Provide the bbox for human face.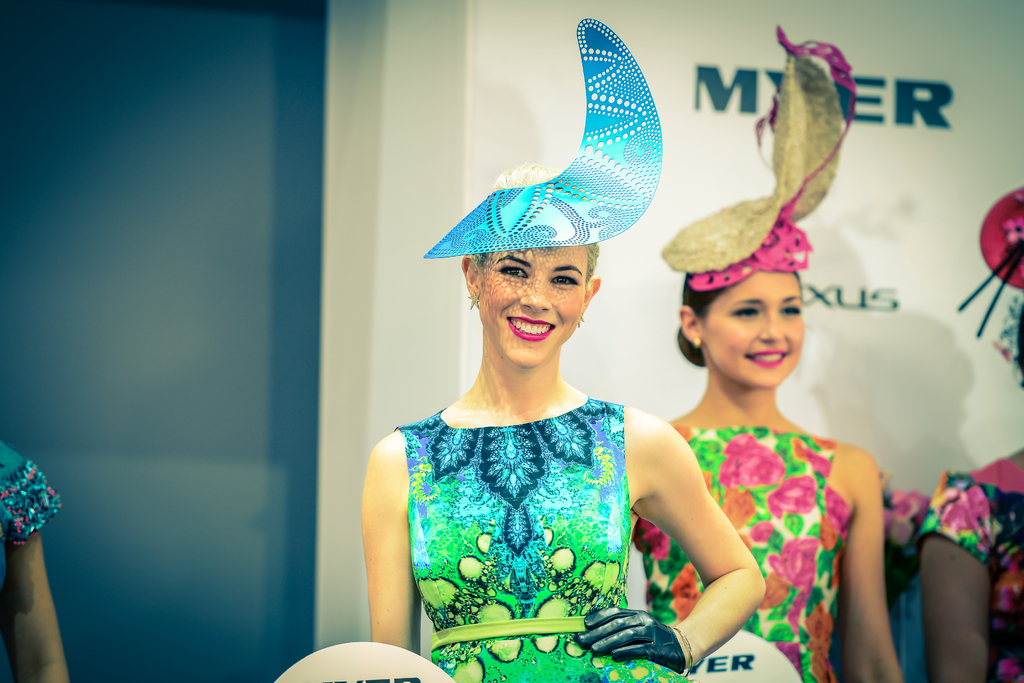
crop(476, 246, 588, 365).
